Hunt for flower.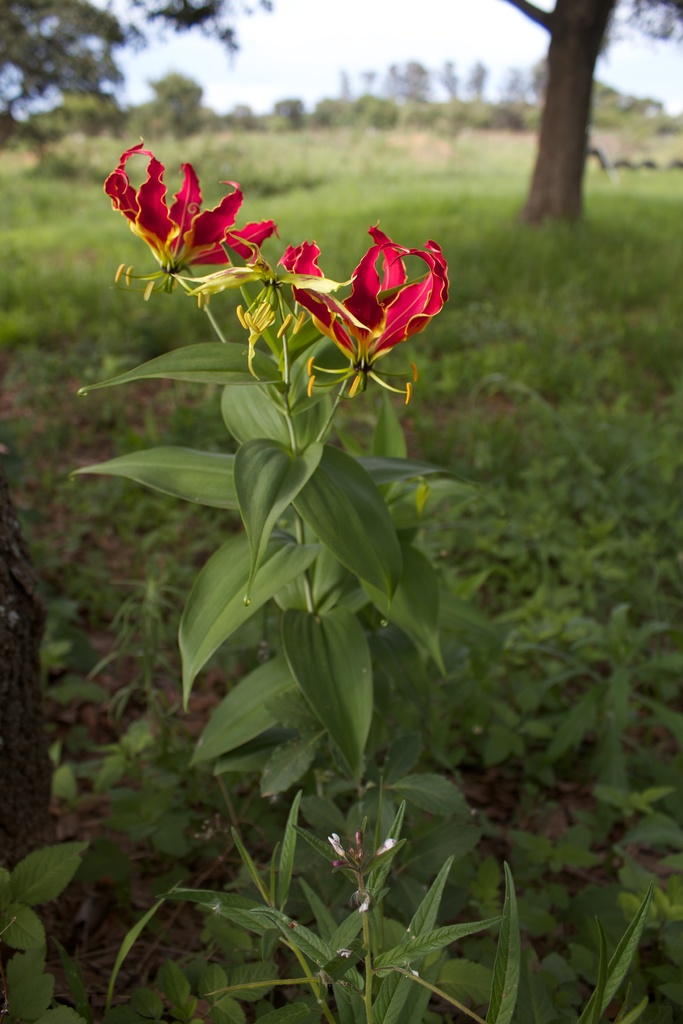
Hunted down at {"left": 100, "top": 138, "right": 301, "bottom": 369}.
